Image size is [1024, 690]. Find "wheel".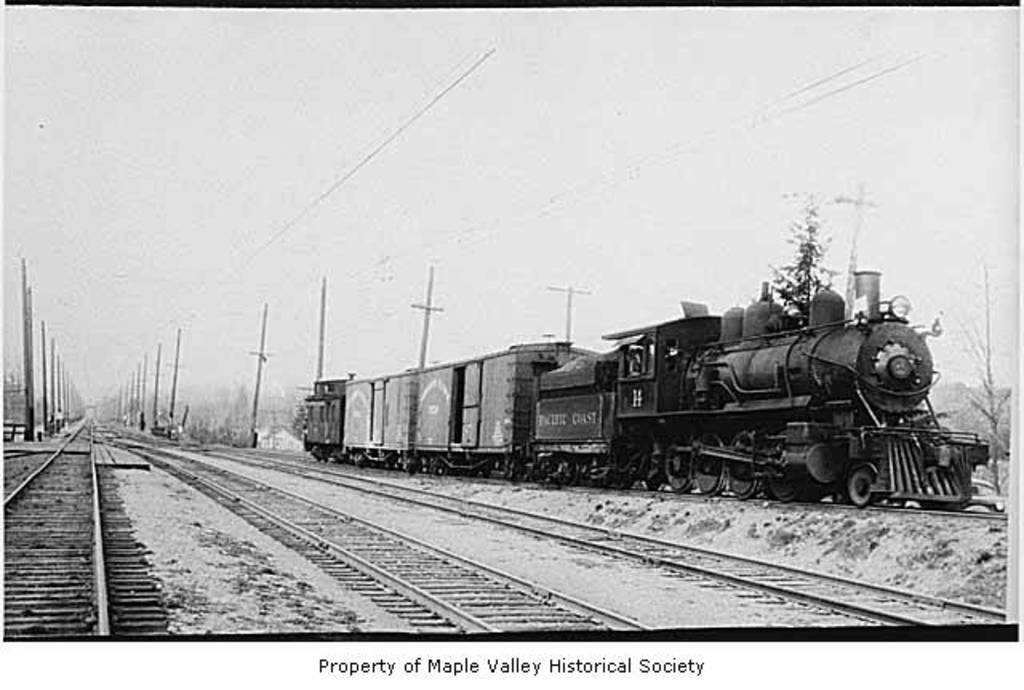
766:429:803:503.
